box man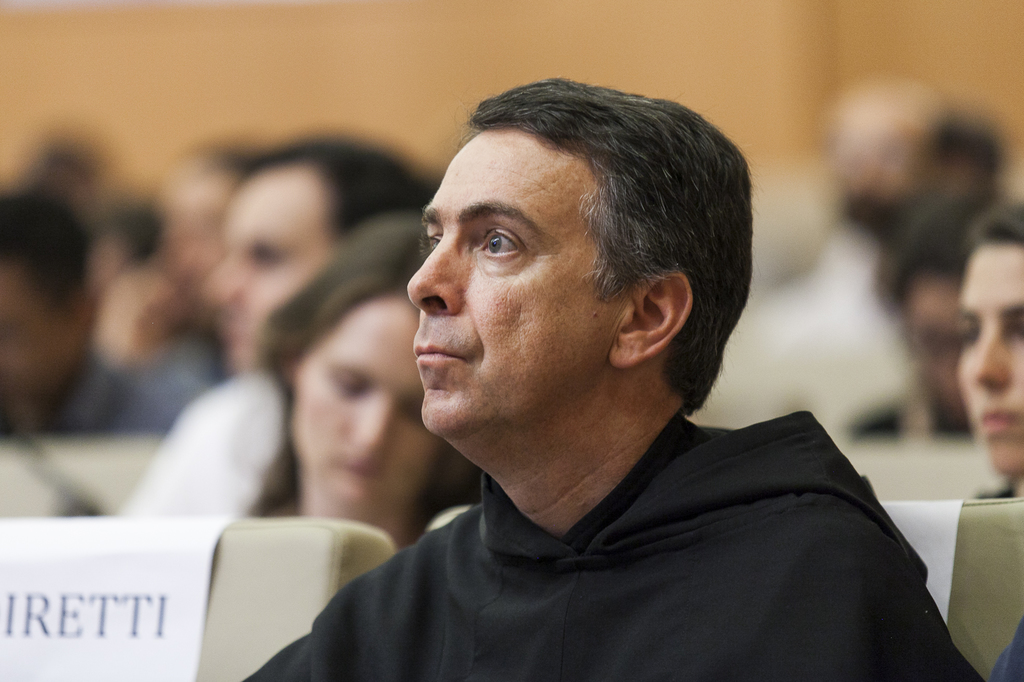
crop(862, 190, 989, 437)
